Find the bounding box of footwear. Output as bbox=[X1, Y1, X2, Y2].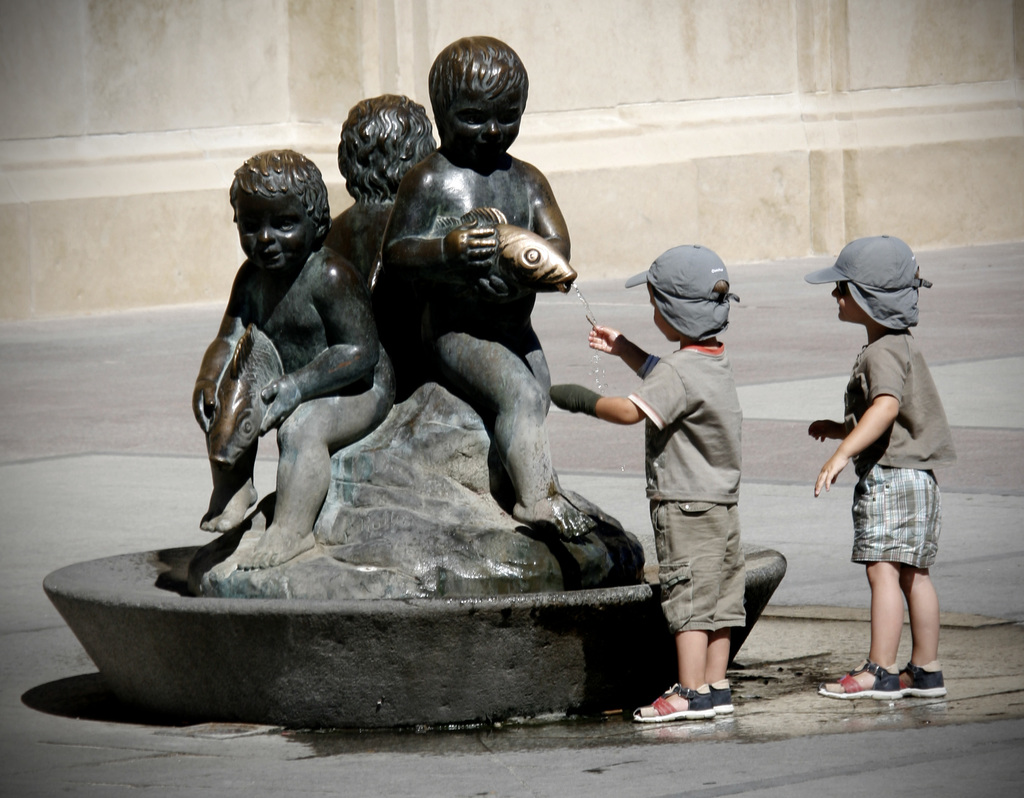
bbox=[707, 676, 732, 717].
